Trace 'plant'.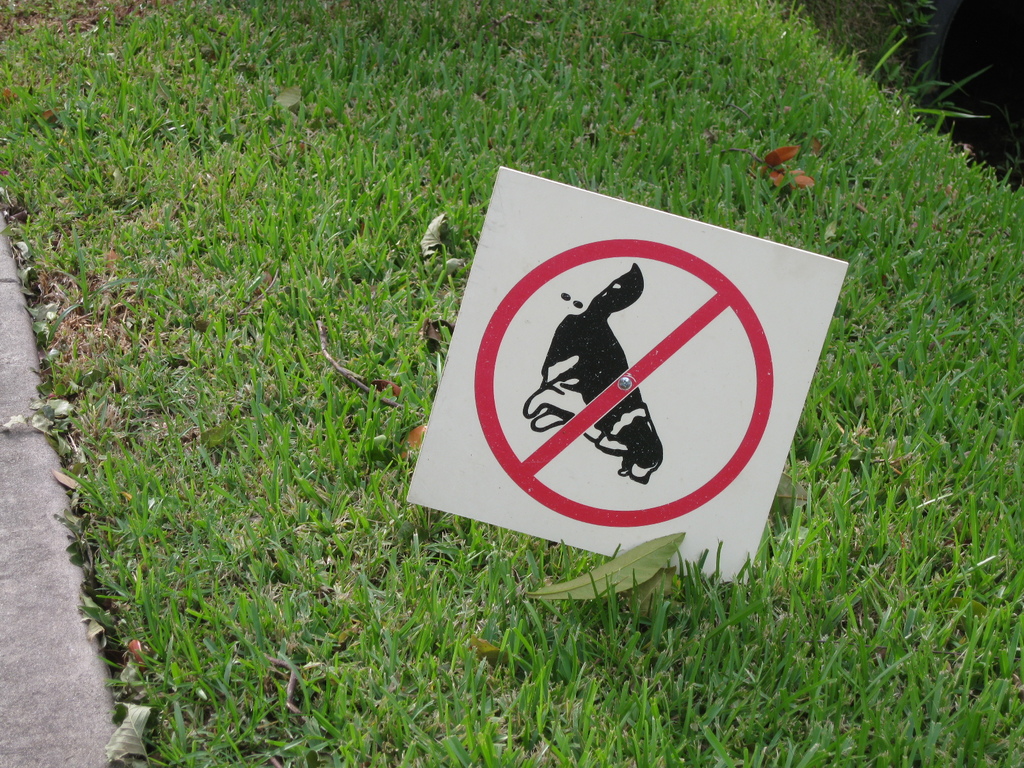
Traced to bbox=[854, 0, 1023, 199].
